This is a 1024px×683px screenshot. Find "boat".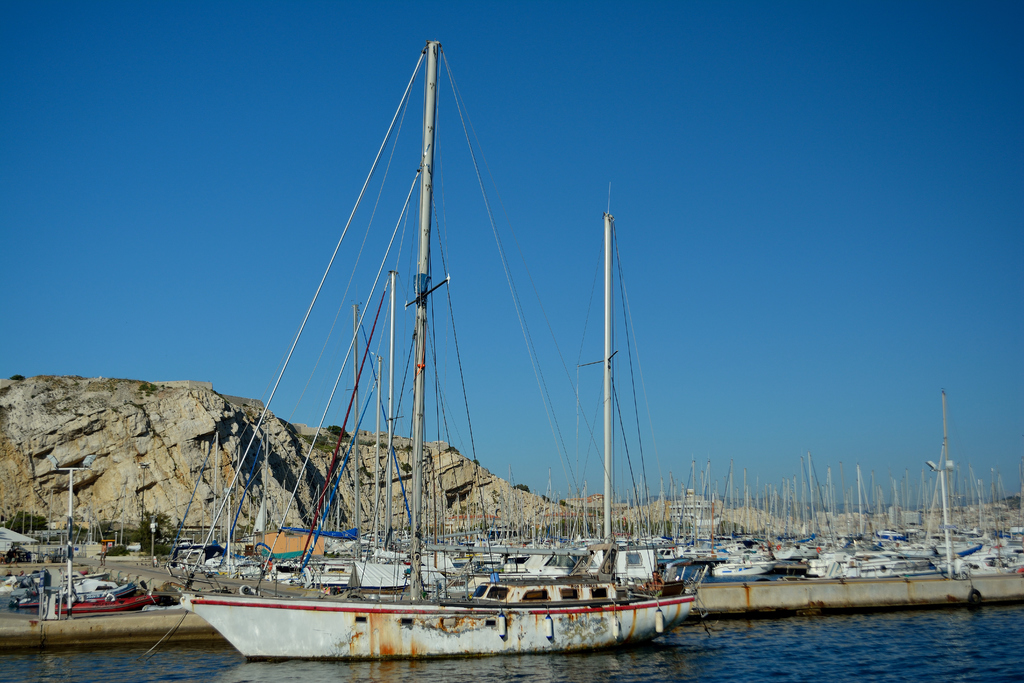
Bounding box: crop(9, 573, 154, 613).
